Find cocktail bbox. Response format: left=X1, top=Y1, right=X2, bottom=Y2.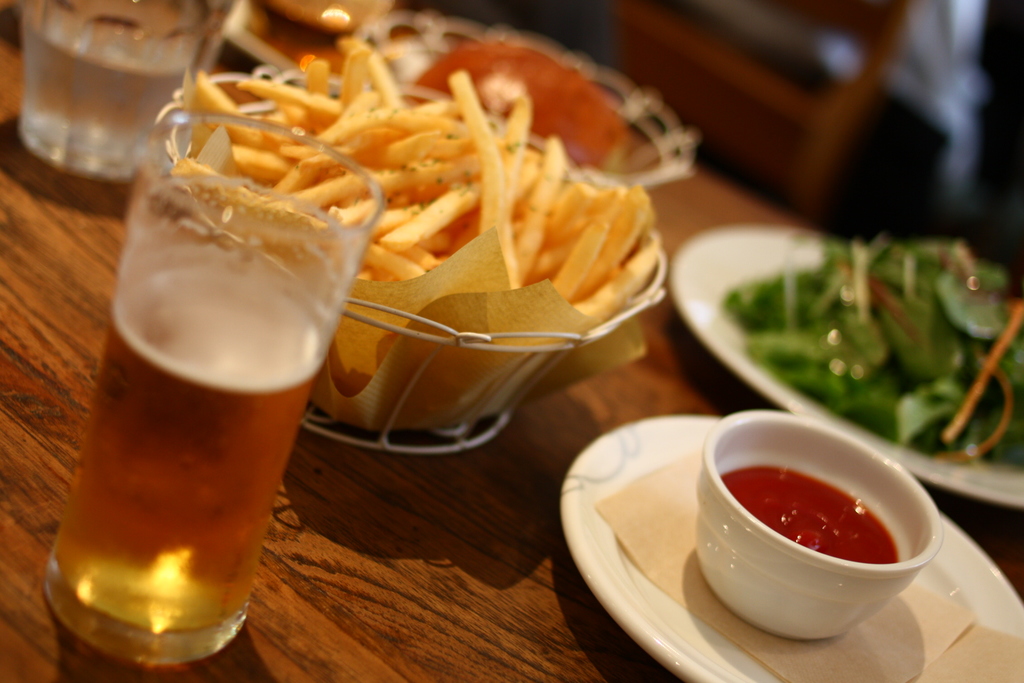
left=11, top=0, right=230, bottom=181.
